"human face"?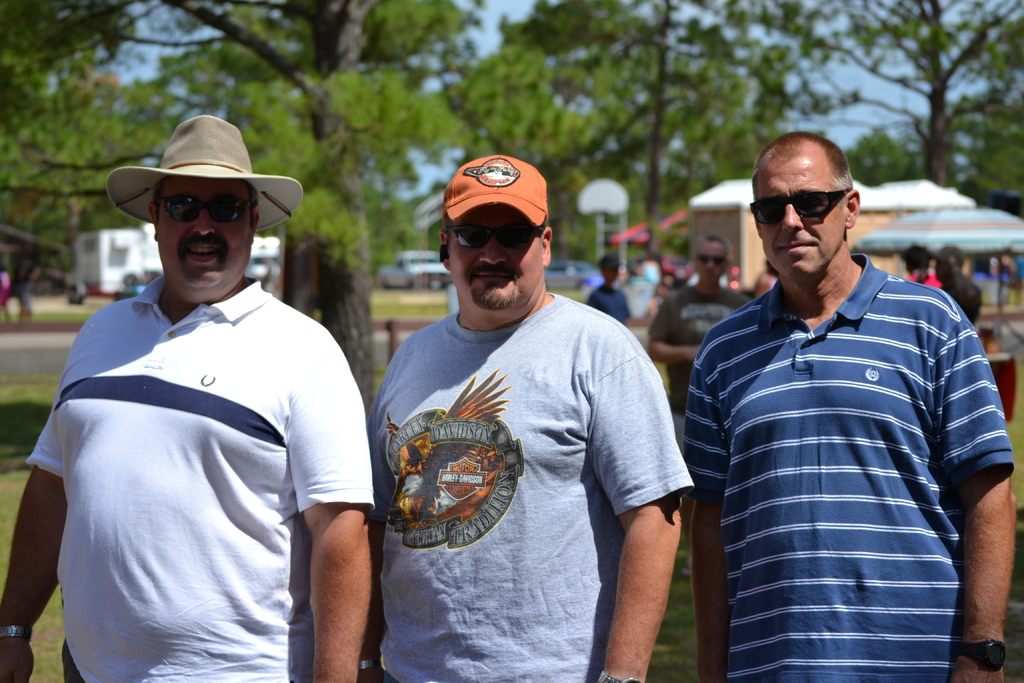
l=755, t=157, r=846, b=279
